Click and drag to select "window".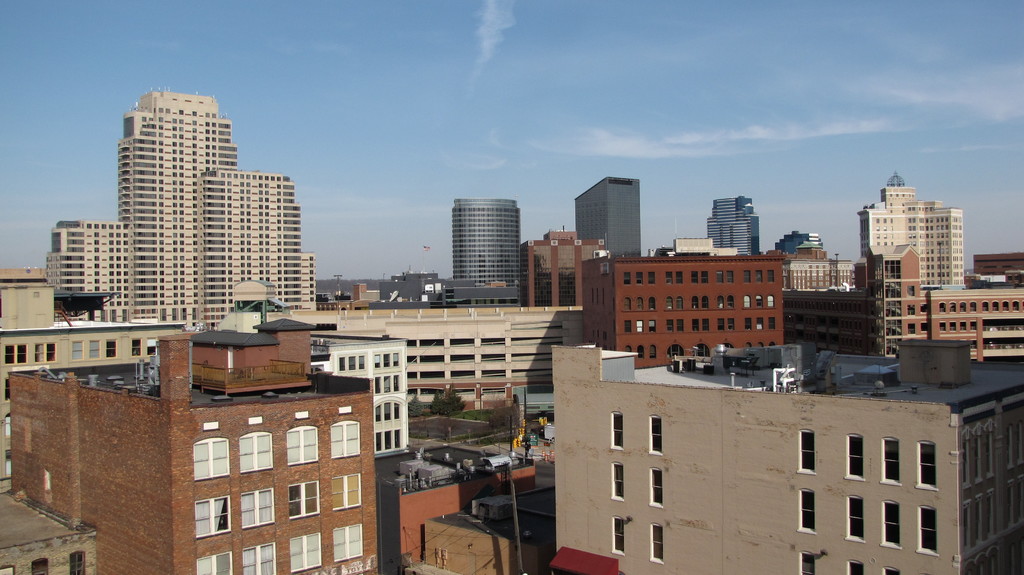
Selection: x1=234, y1=434, x2=274, y2=473.
